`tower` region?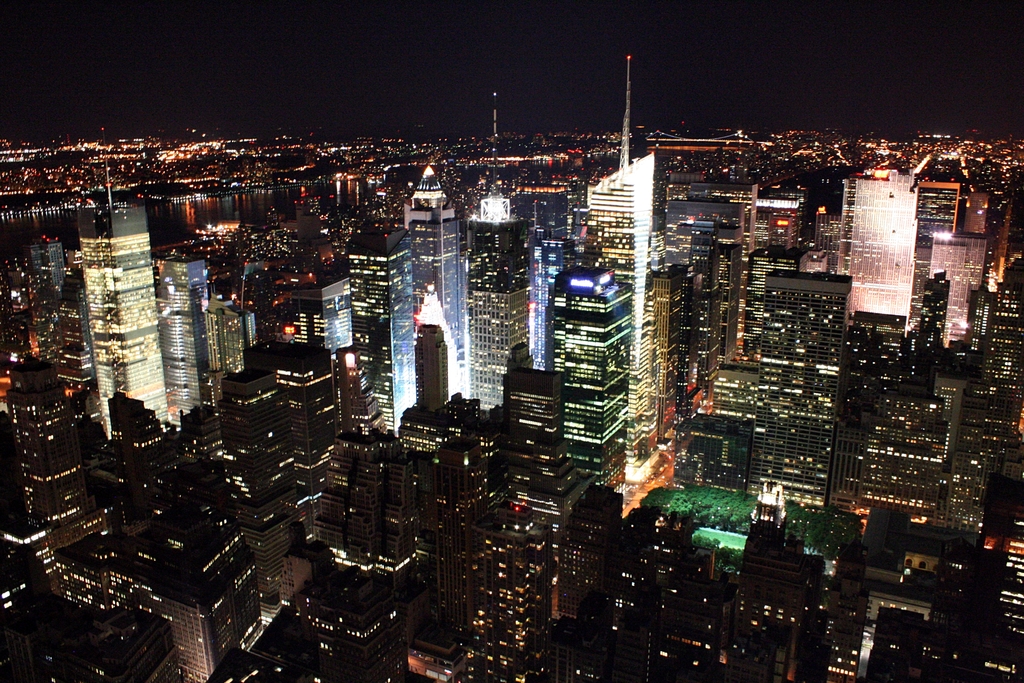
pyautogui.locateOnScreen(397, 167, 471, 411)
